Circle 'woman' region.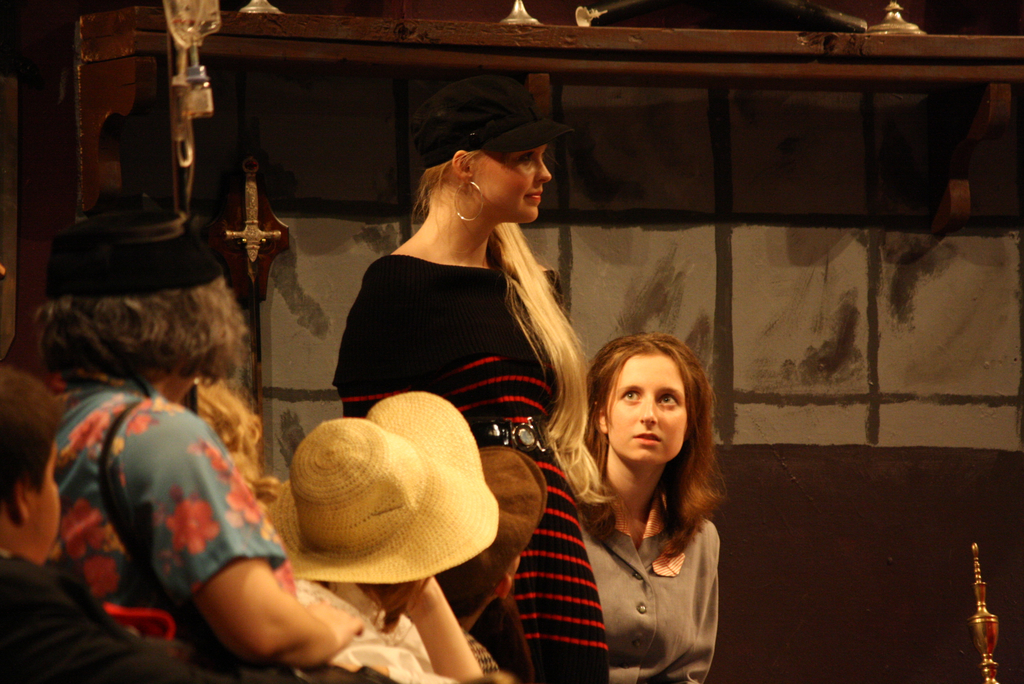
Region: x1=574, y1=331, x2=719, y2=683.
